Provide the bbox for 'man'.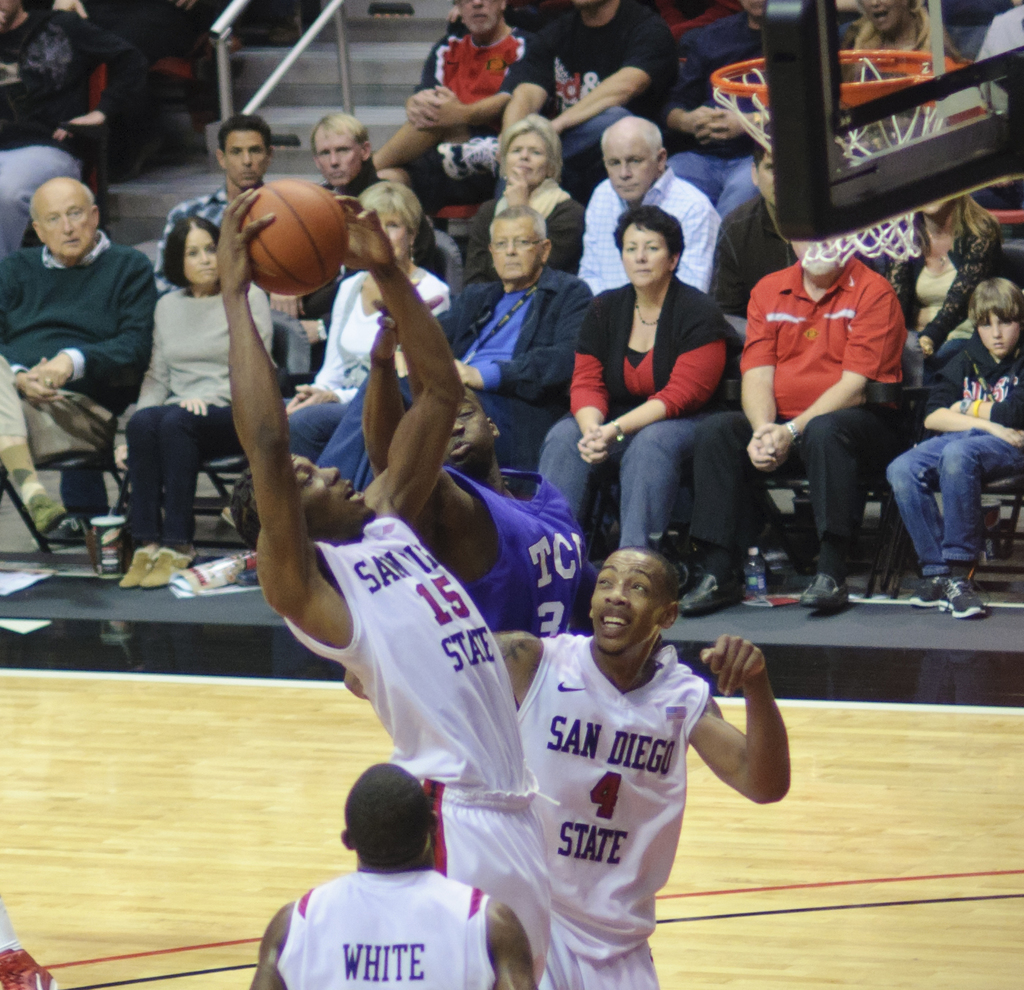
{"left": 238, "top": 773, "right": 516, "bottom": 989}.
